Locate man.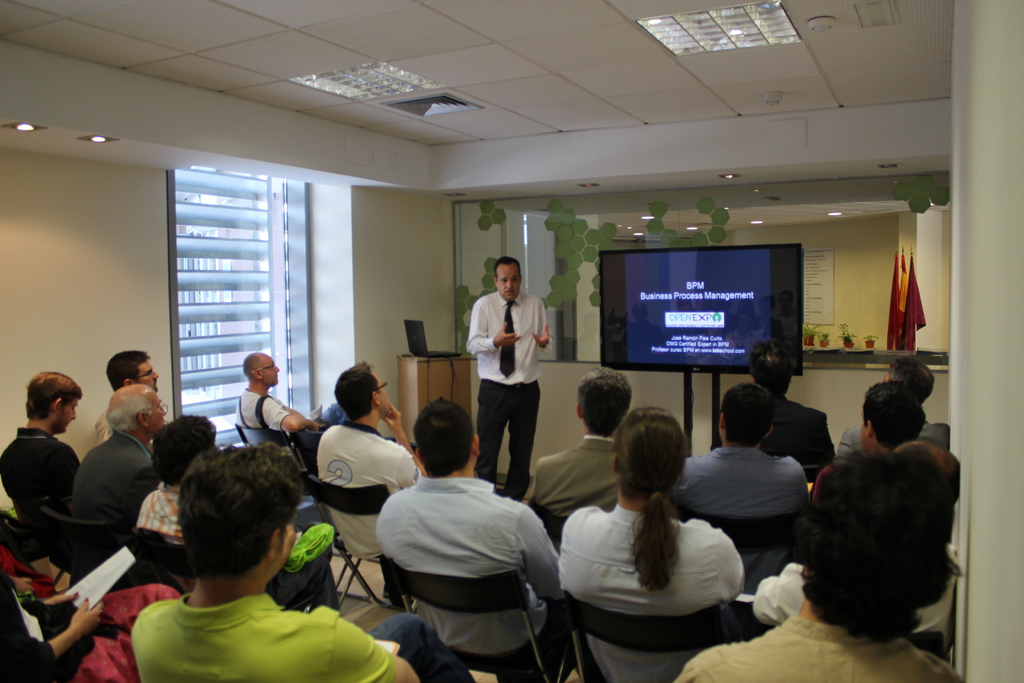
Bounding box: bbox=[845, 384, 930, 463].
